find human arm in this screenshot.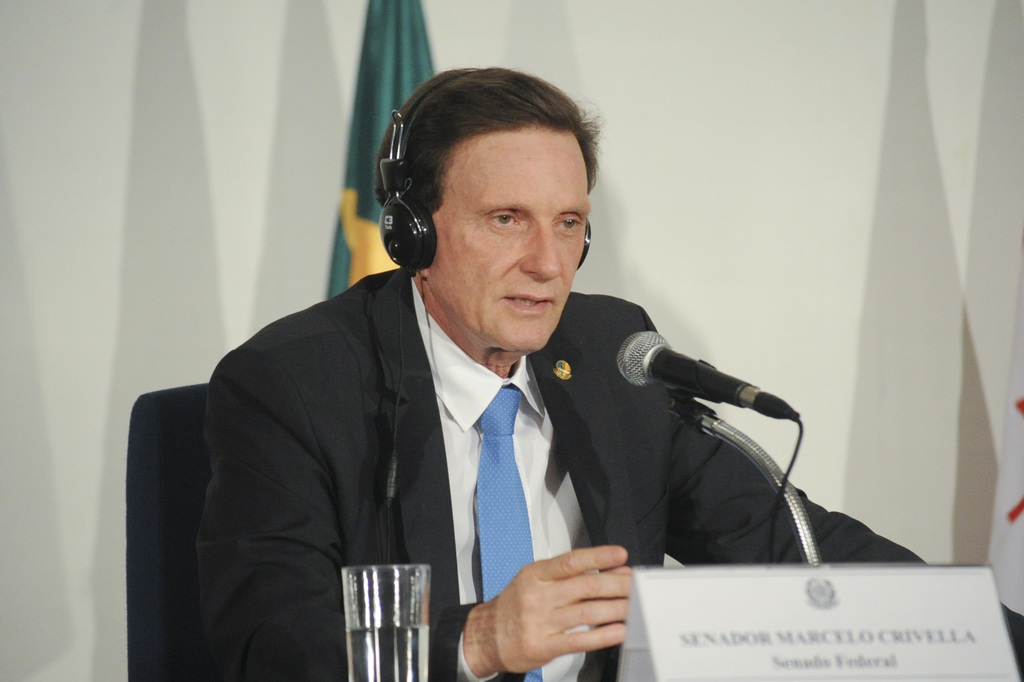
The bounding box for human arm is rect(194, 353, 630, 681).
